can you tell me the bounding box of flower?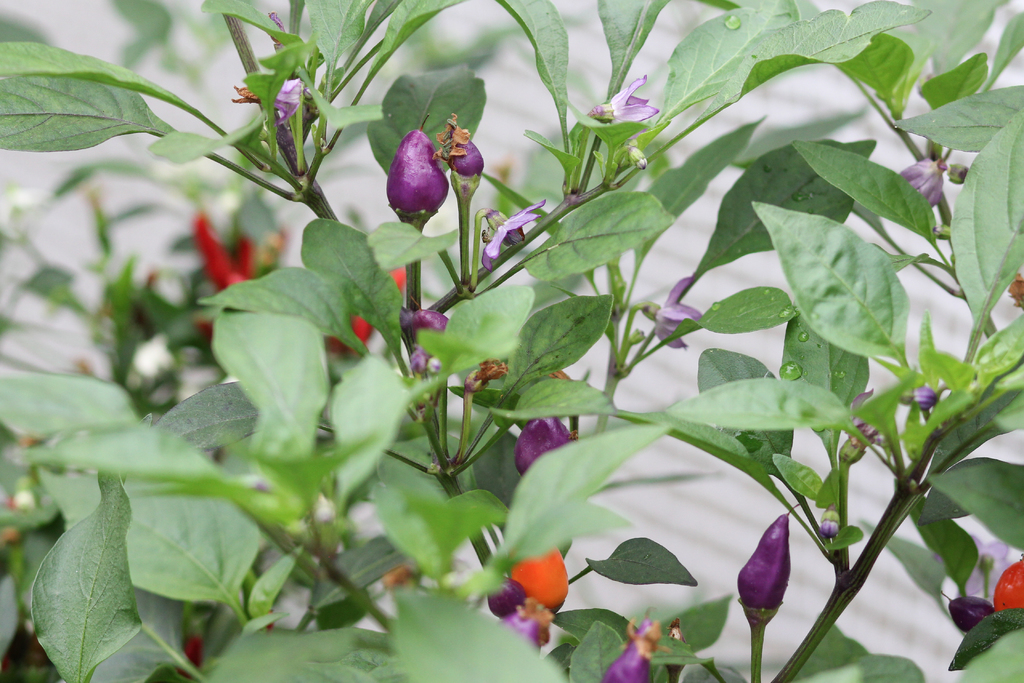
386:134:450:214.
